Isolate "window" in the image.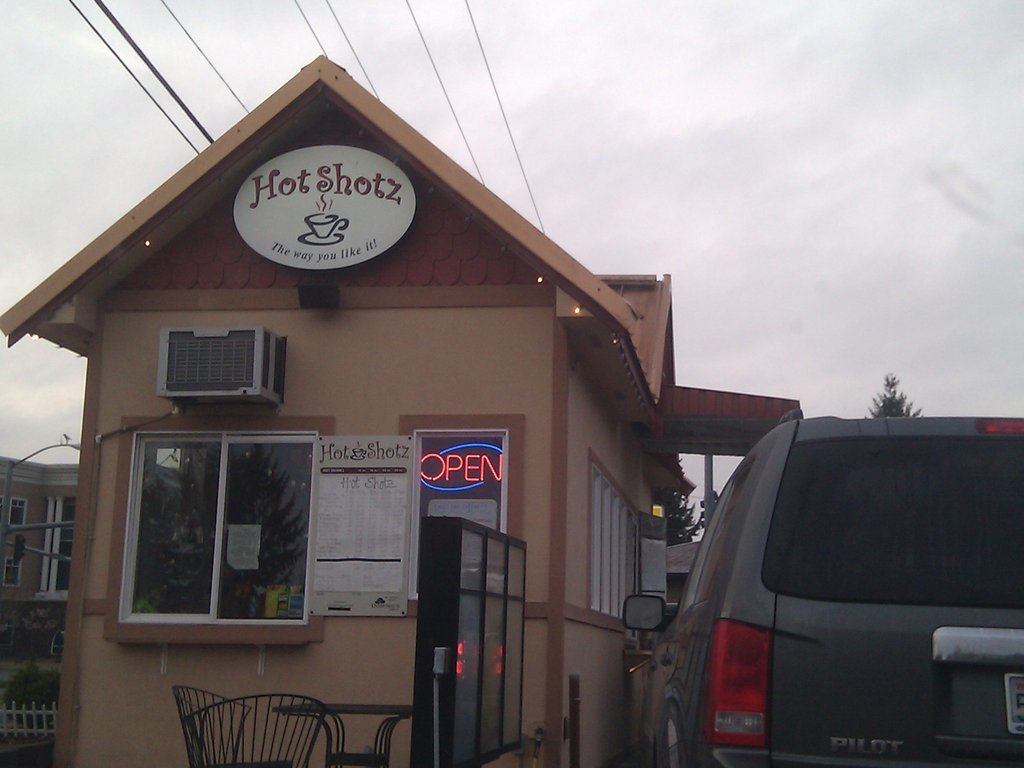
Isolated region: rect(8, 499, 28, 529).
